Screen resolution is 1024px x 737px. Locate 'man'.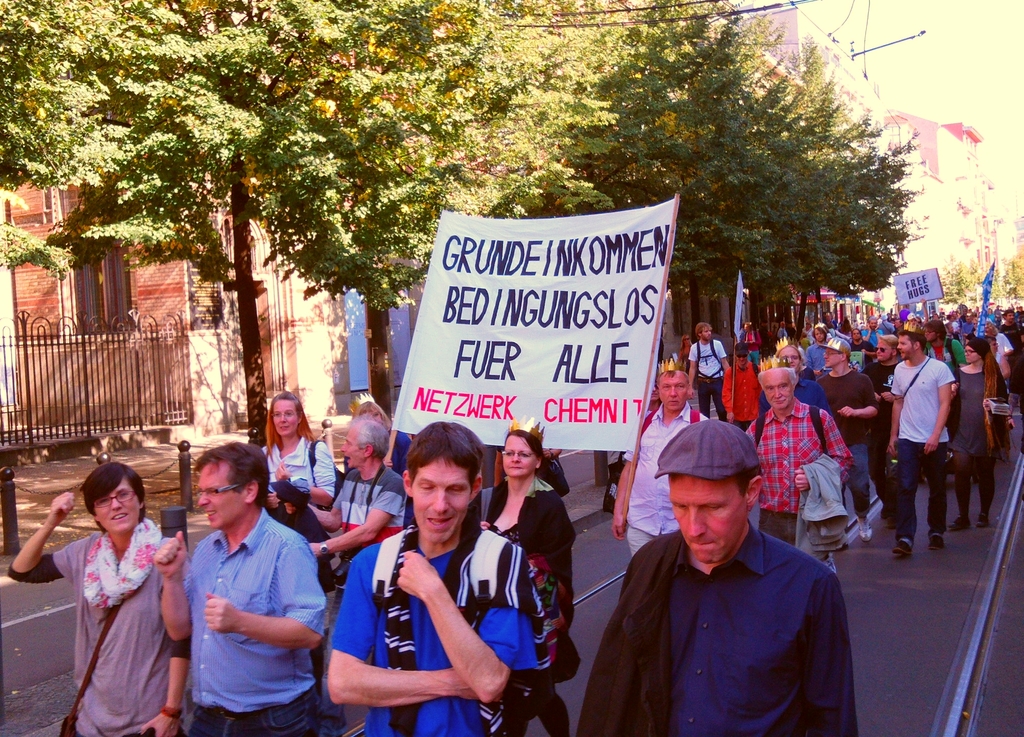
bbox=[689, 321, 732, 424].
